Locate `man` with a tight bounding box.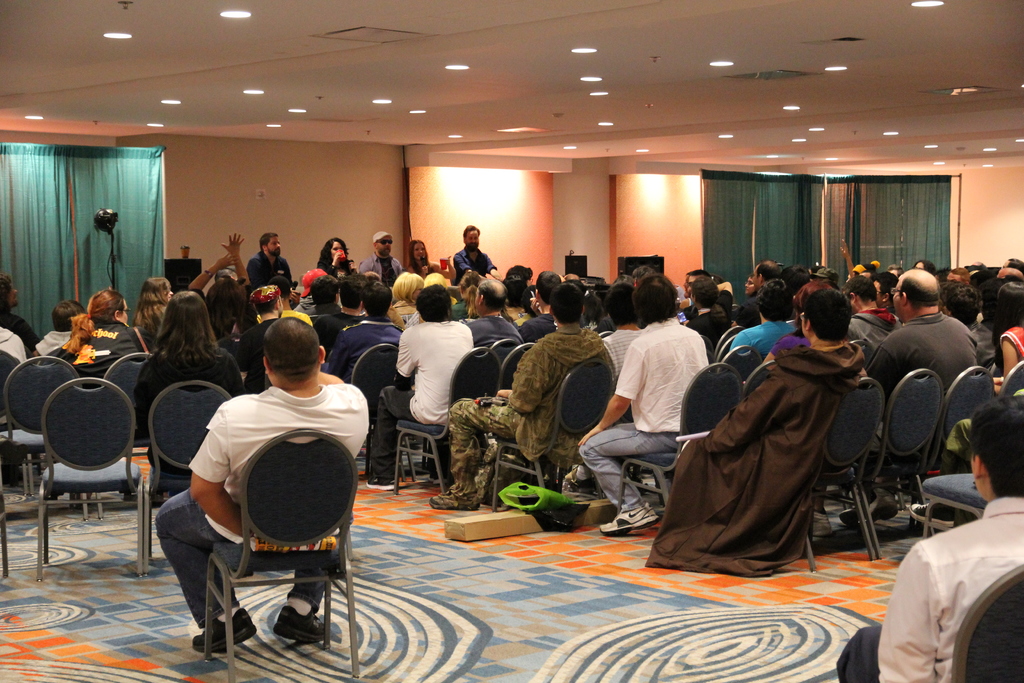
[x1=451, y1=220, x2=500, y2=284].
